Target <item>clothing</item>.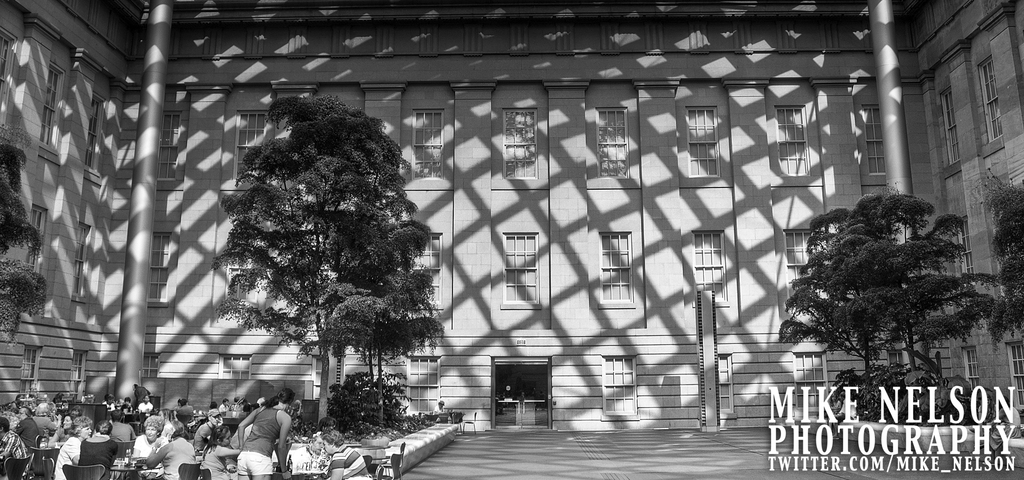
Target region: pyautogui.locateOnScreen(0, 428, 29, 470).
